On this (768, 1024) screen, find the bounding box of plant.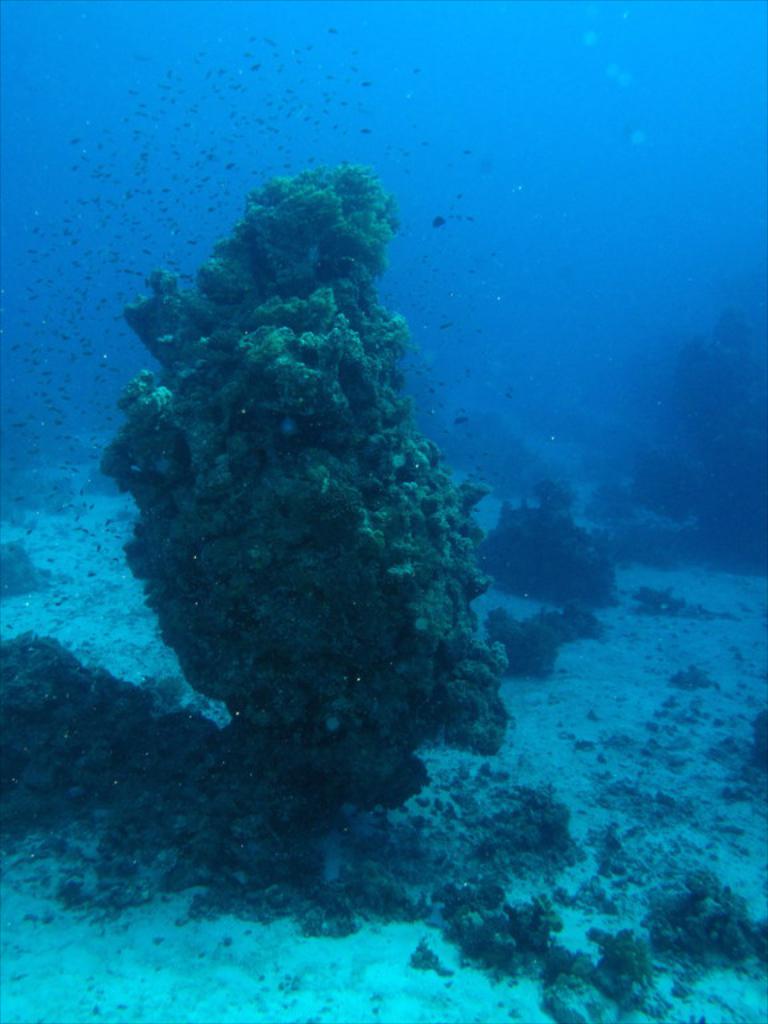
Bounding box: BBox(659, 311, 767, 567).
